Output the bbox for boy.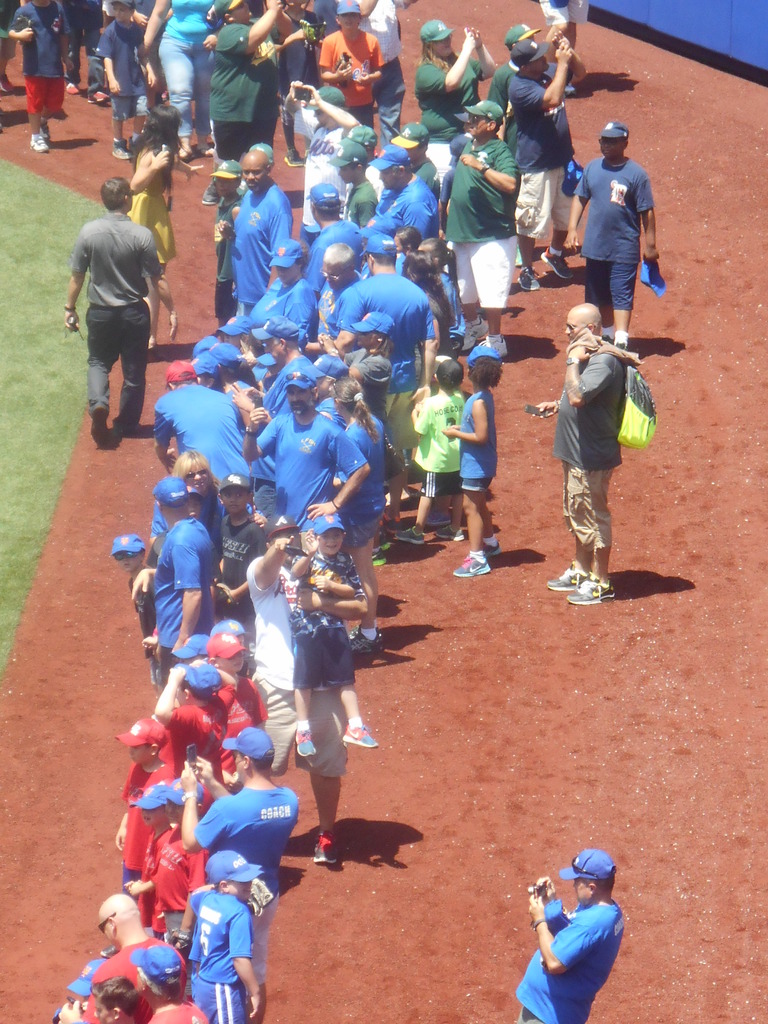
[2,0,76,153].
